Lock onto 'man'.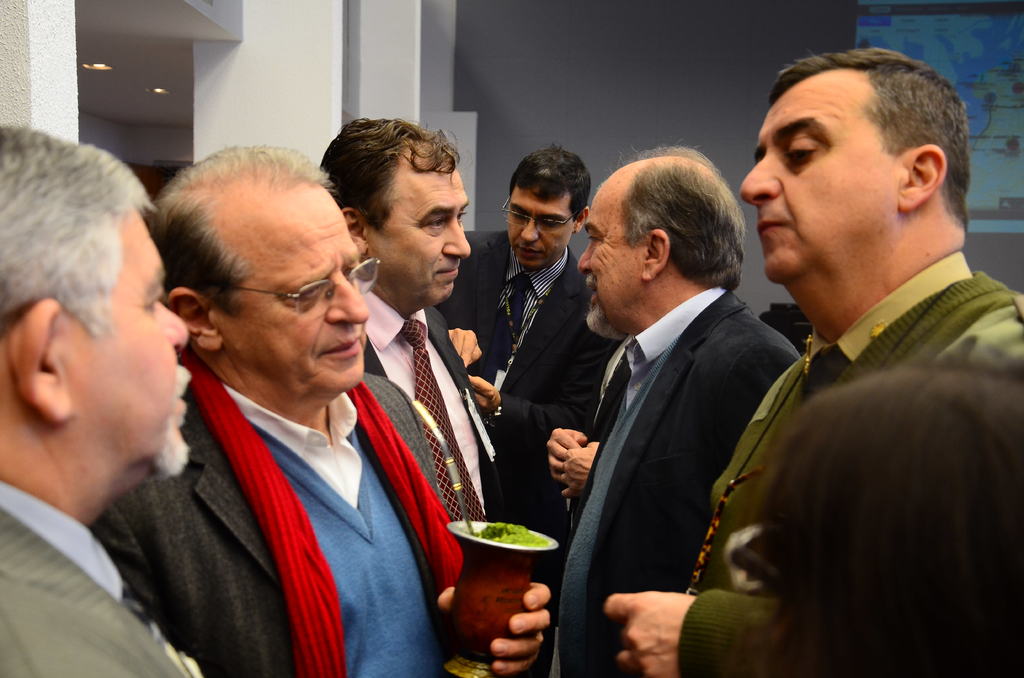
Locked: bbox(598, 47, 1023, 677).
